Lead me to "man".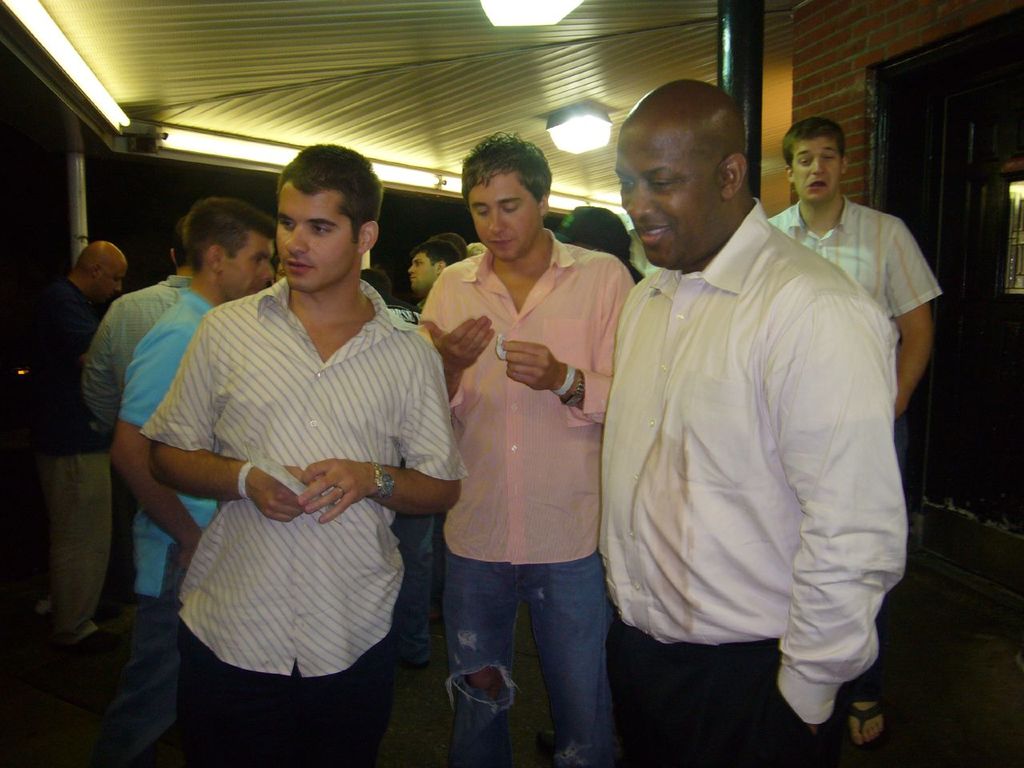
Lead to {"x1": 406, "y1": 238, "x2": 461, "y2": 314}.
